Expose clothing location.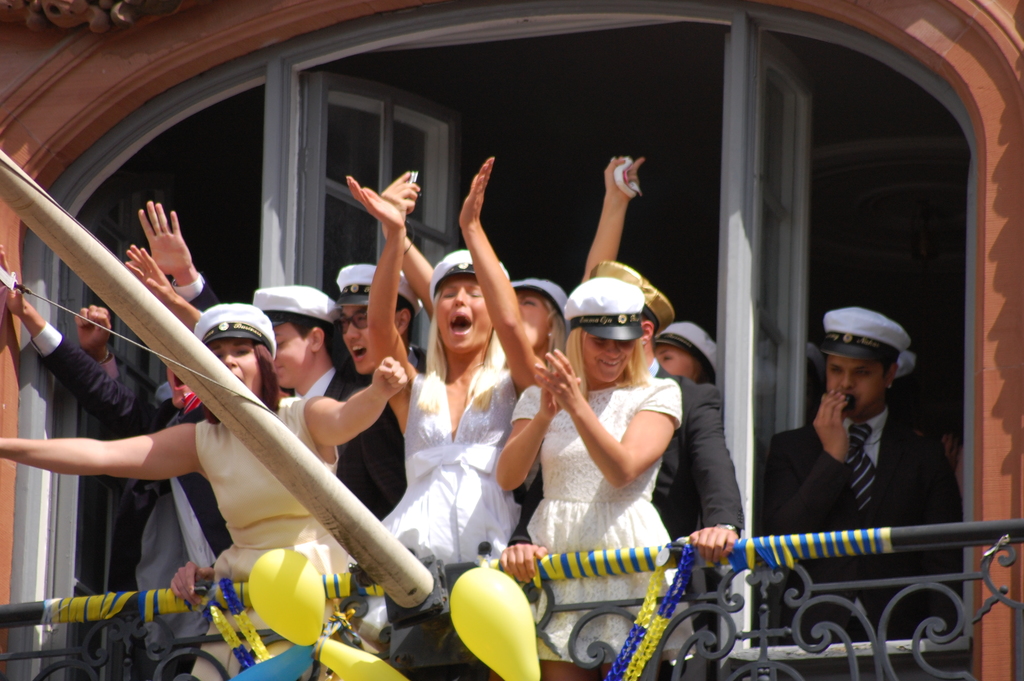
Exposed at <region>758, 387, 965, 650</region>.
